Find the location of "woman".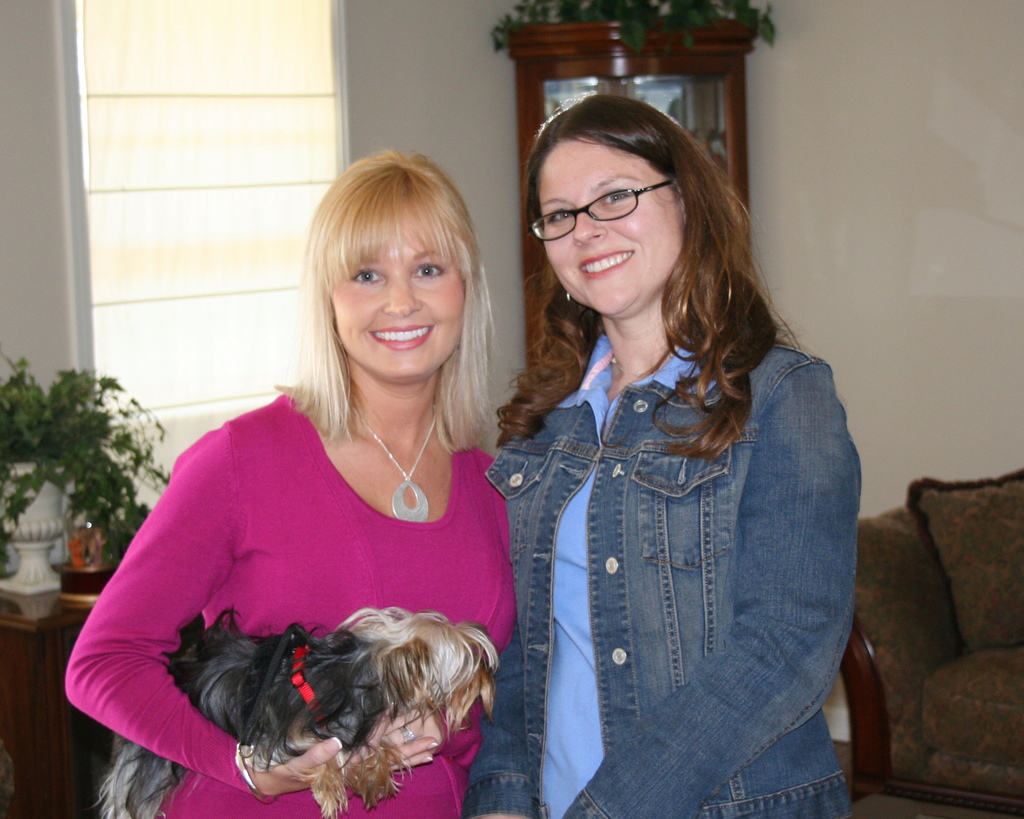
Location: bbox=(458, 76, 851, 818).
